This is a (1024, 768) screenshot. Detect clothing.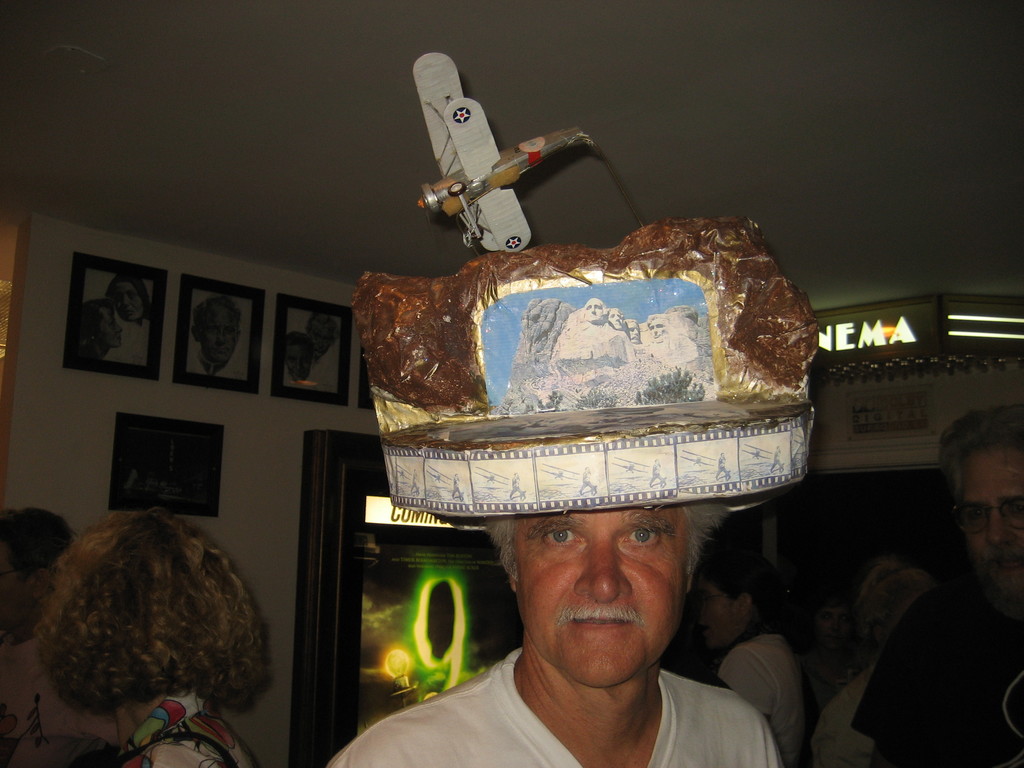
87,346,129,360.
